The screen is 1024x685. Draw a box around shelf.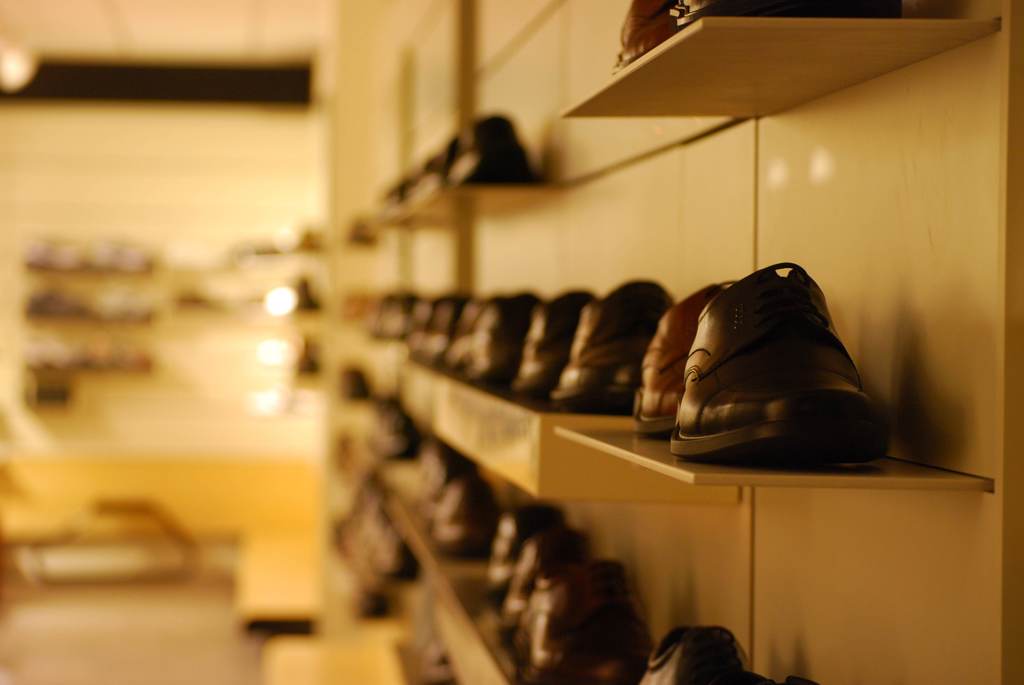
{"x1": 24, "y1": 285, "x2": 152, "y2": 329}.
